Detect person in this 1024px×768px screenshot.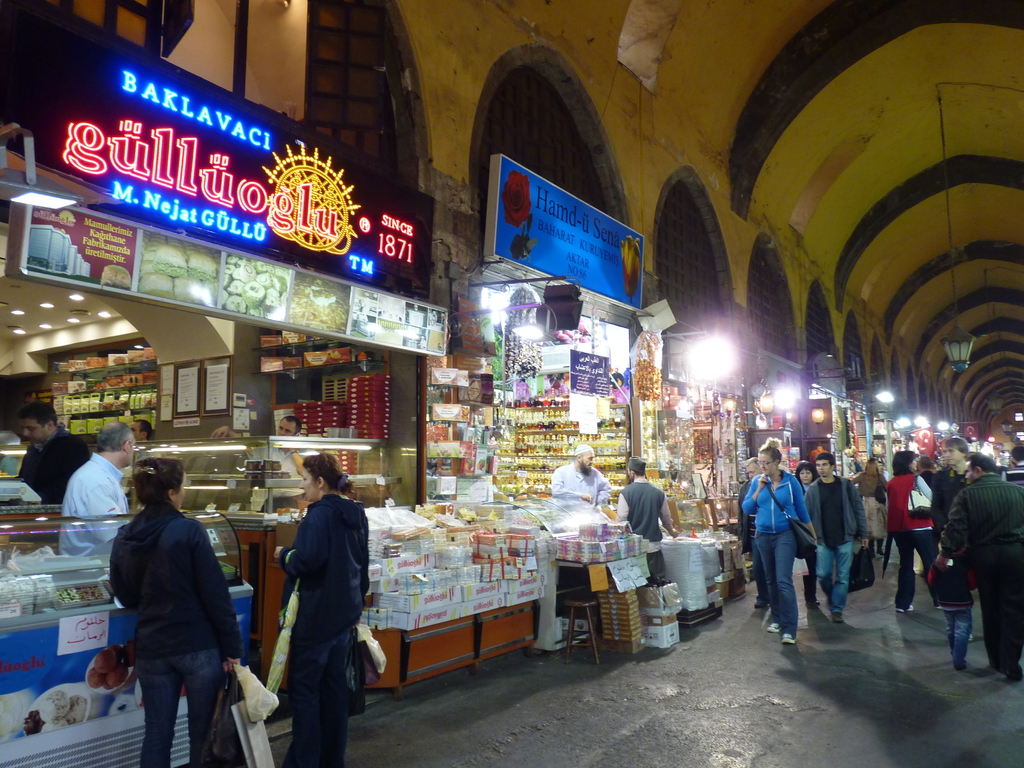
Detection: <bbox>111, 456, 251, 767</bbox>.
